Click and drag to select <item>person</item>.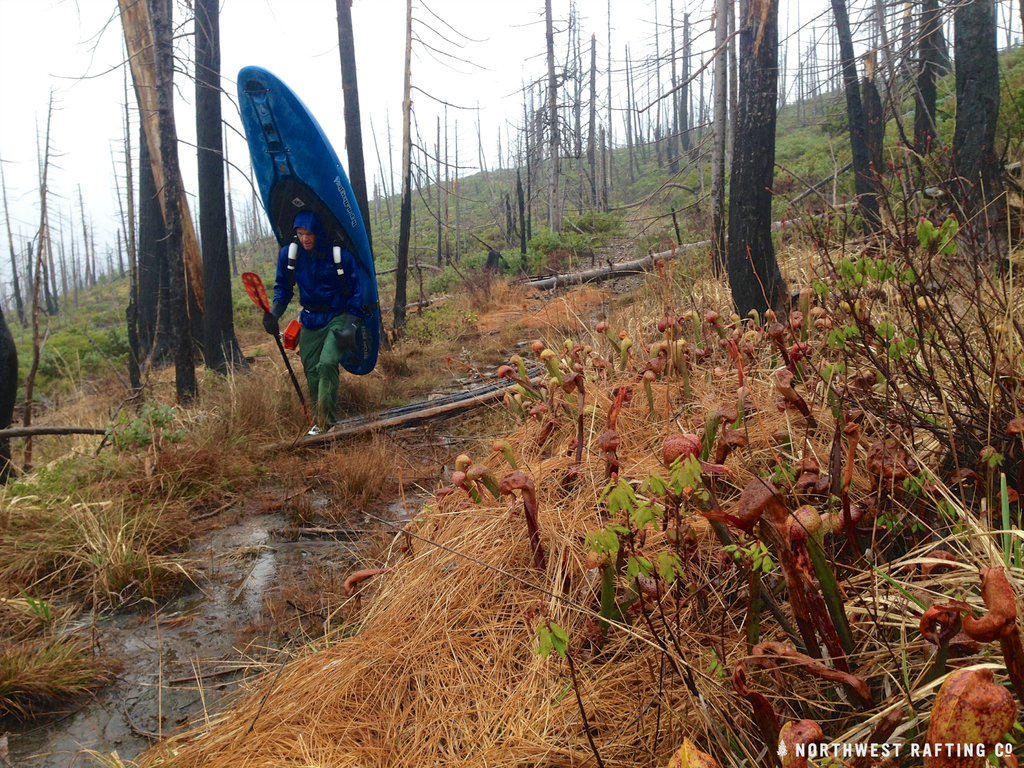
Selection: (262,212,375,442).
